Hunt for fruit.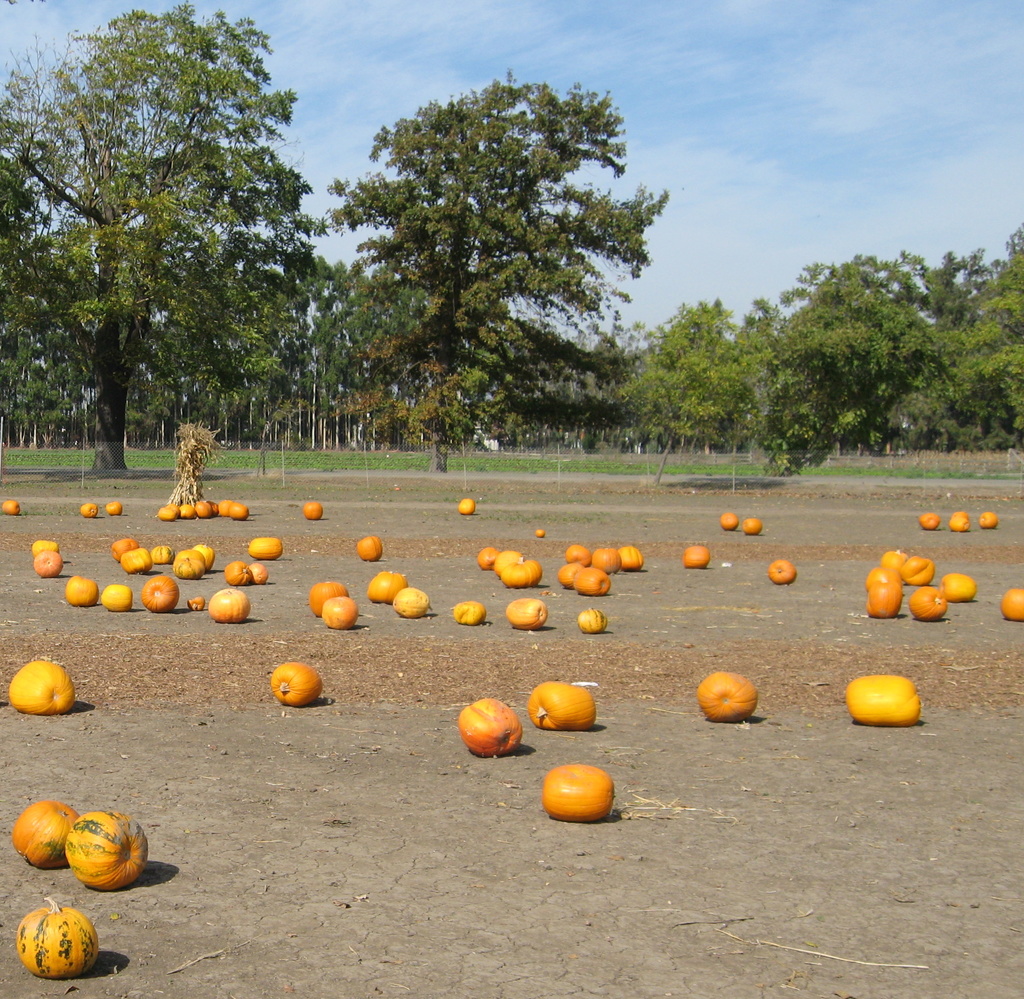
Hunted down at region(767, 560, 792, 581).
